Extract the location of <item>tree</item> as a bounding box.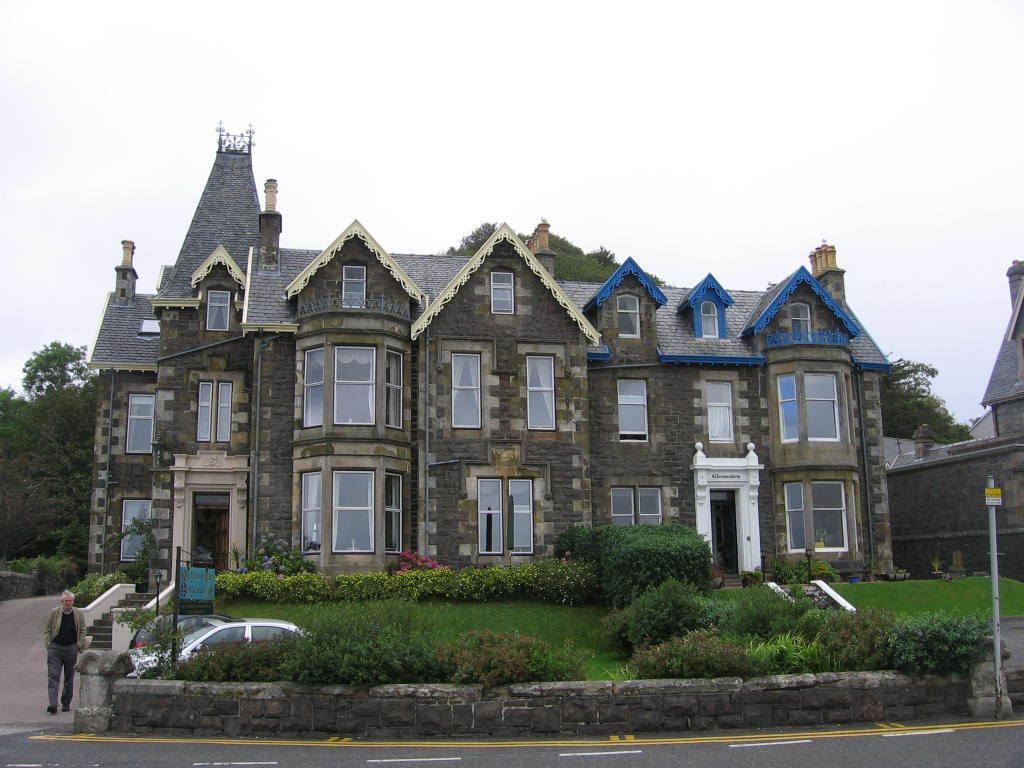
detection(56, 451, 89, 563).
